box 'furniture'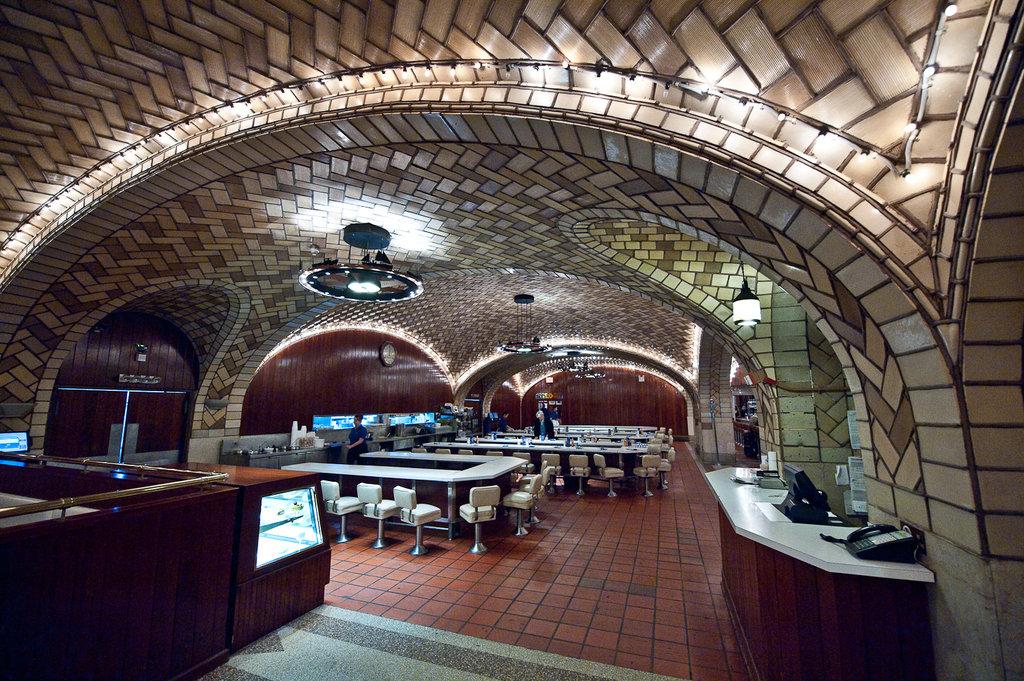
567 454 593 495
